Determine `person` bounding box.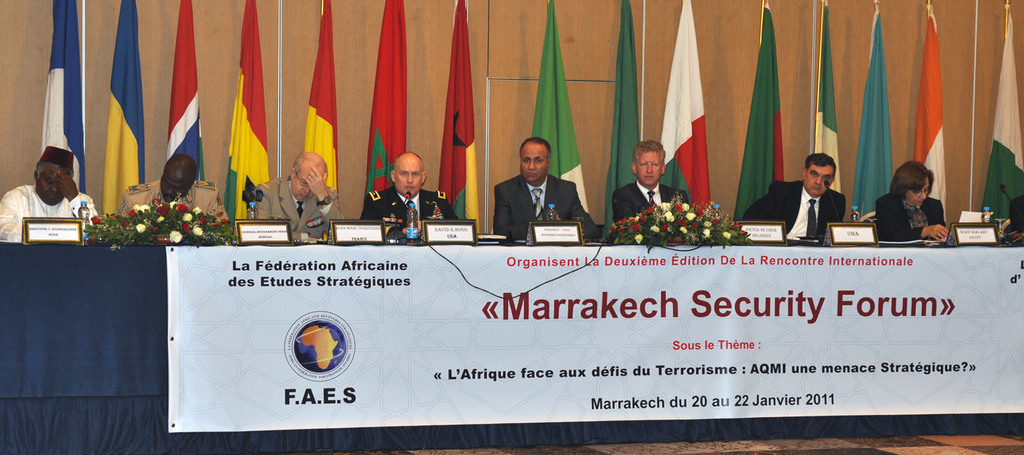
Determined: 115:155:231:227.
